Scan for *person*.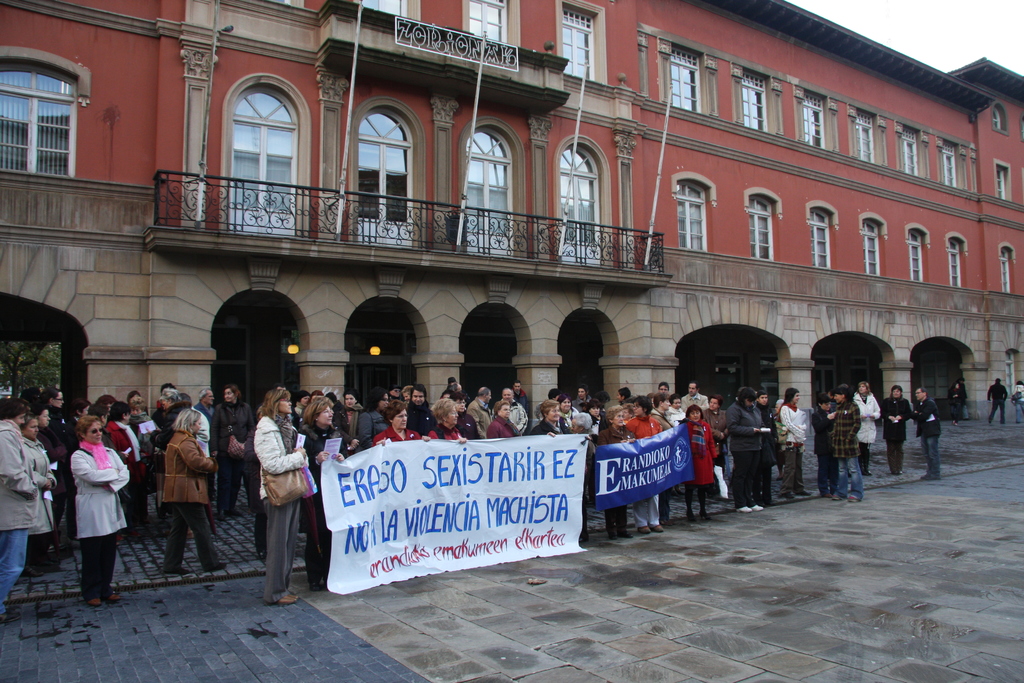
Scan result: (655, 381, 676, 394).
